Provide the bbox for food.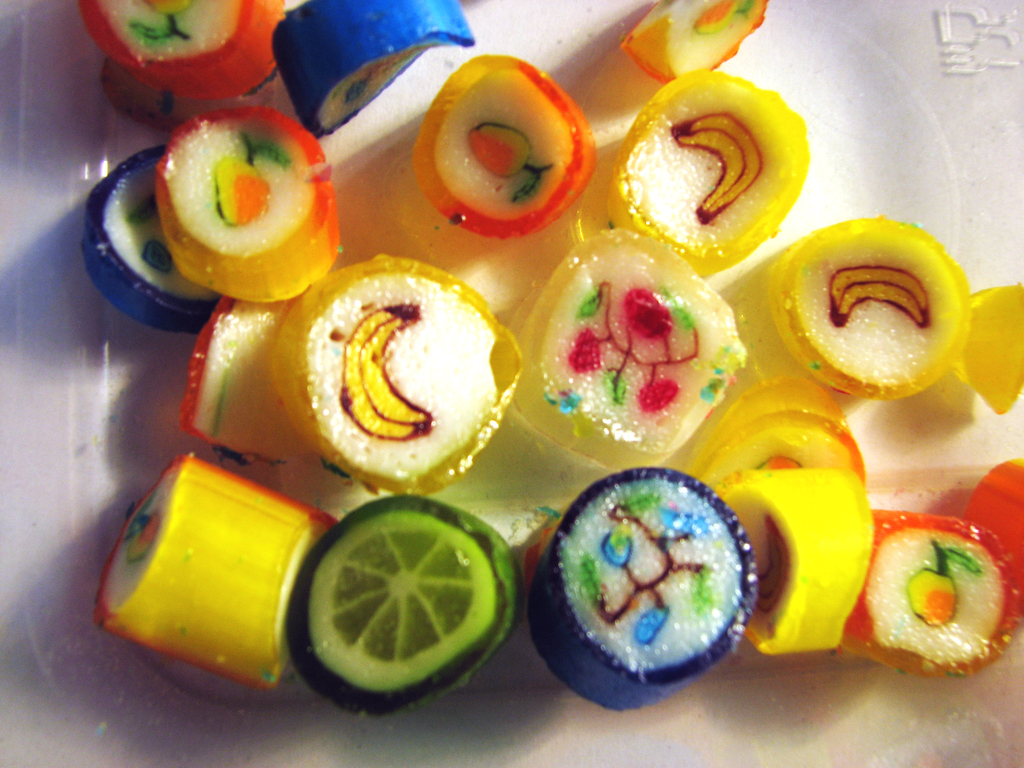
[525, 463, 758, 717].
